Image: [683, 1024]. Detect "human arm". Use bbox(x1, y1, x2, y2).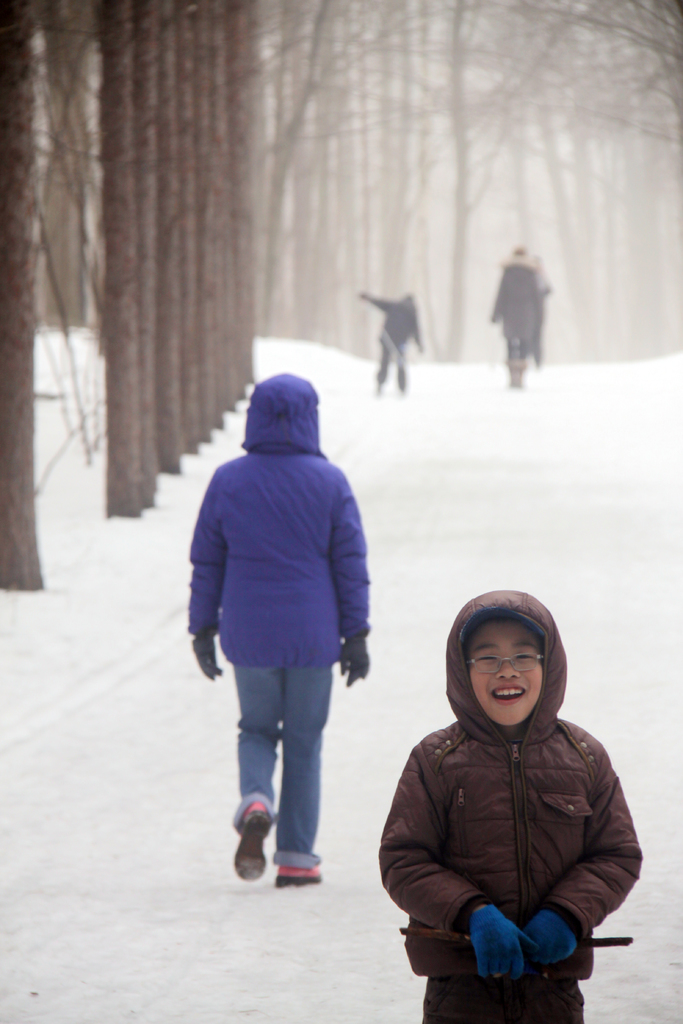
bbox(513, 749, 643, 966).
